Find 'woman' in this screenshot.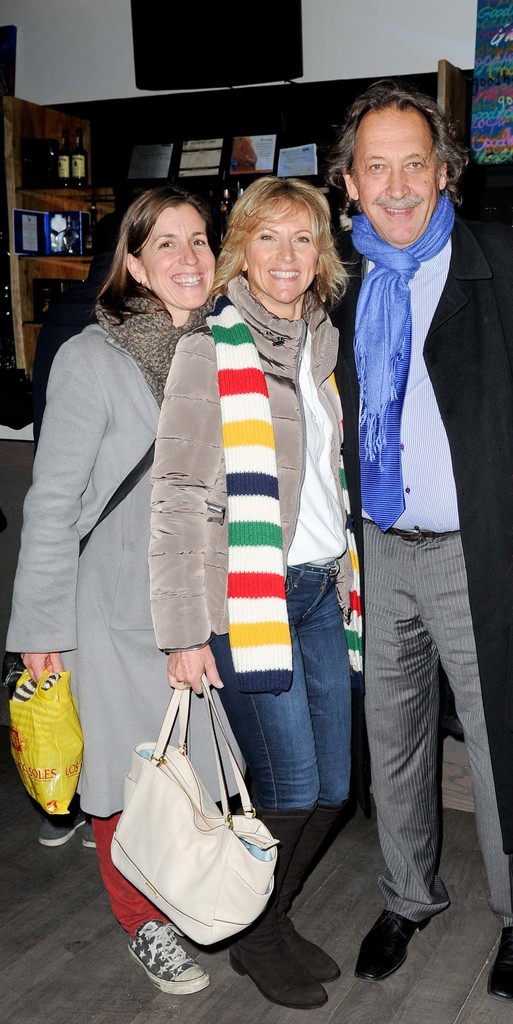
The bounding box for 'woman' is BBox(156, 176, 364, 1012).
